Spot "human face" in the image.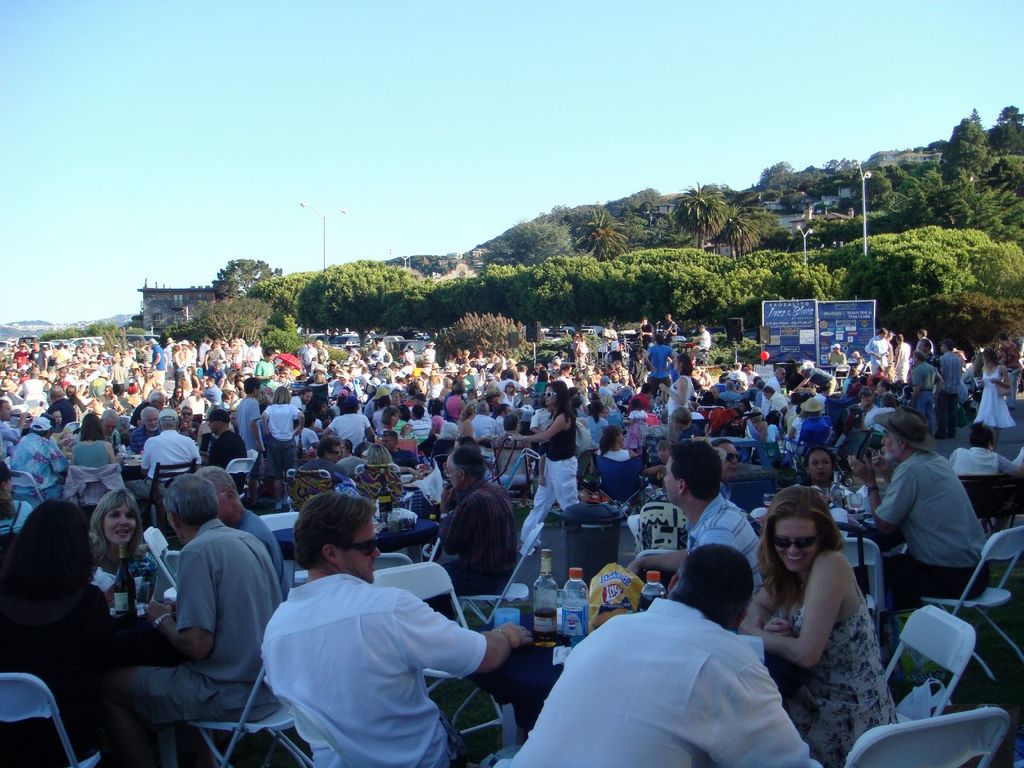
"human face" found at [181, 407, 193, 419].
